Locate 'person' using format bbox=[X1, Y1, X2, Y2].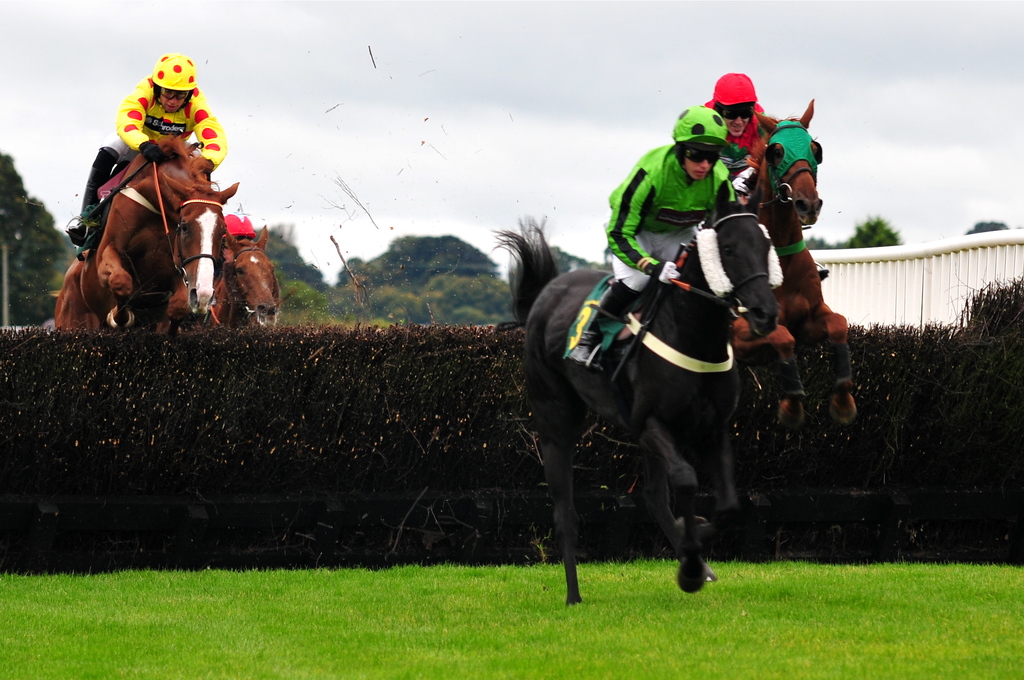
bbox=[64, 54, 224, 254].
